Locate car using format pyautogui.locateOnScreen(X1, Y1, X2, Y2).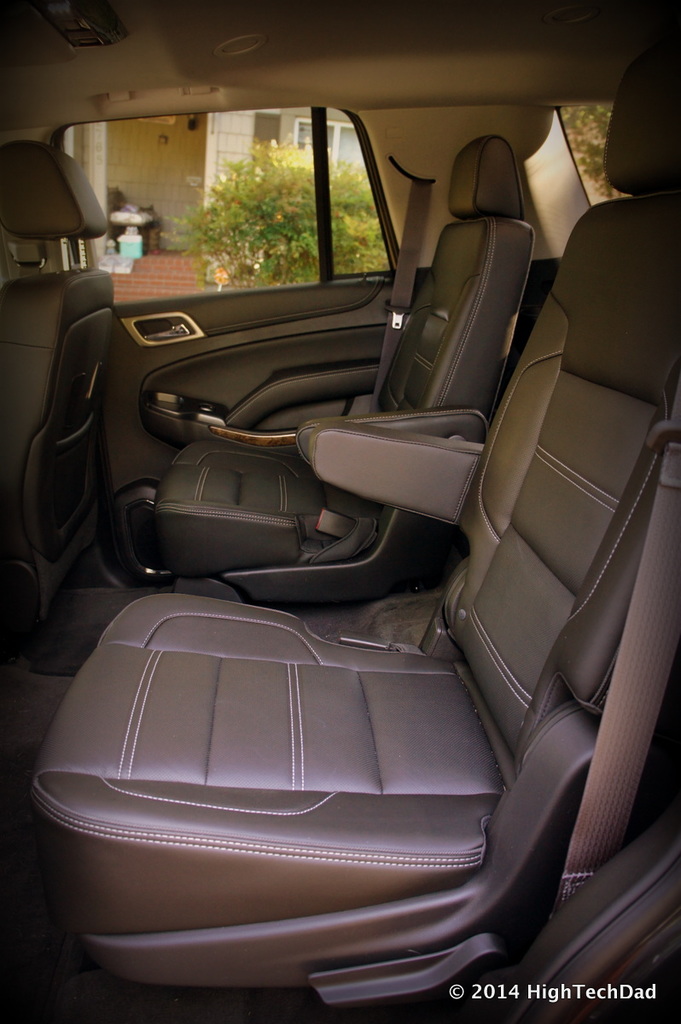
pyautogui.locateOnScreen(0, 2, 680, 1017).
